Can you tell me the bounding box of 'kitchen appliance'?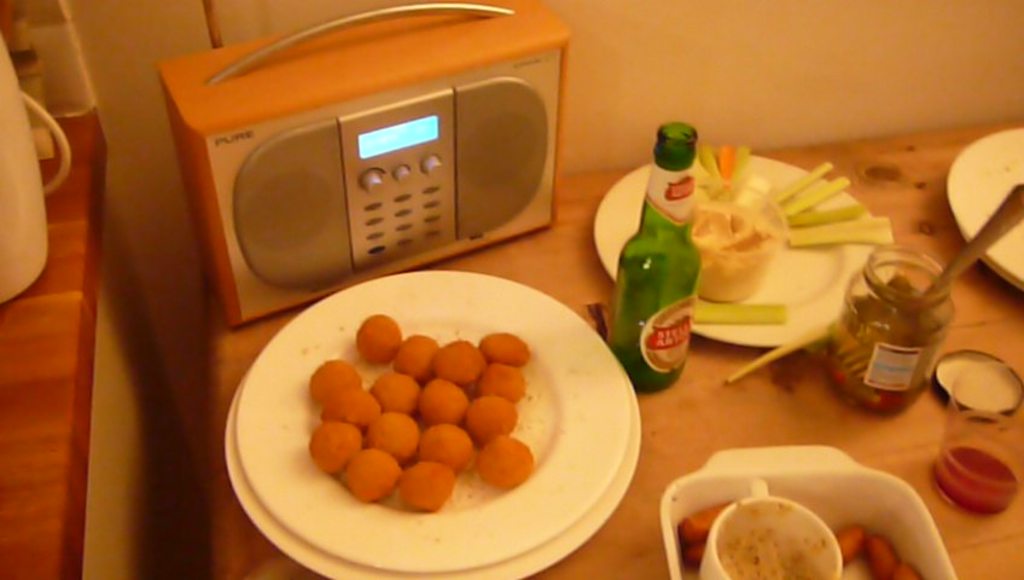
[left=933, top=360, right=1023, bottom=518].
